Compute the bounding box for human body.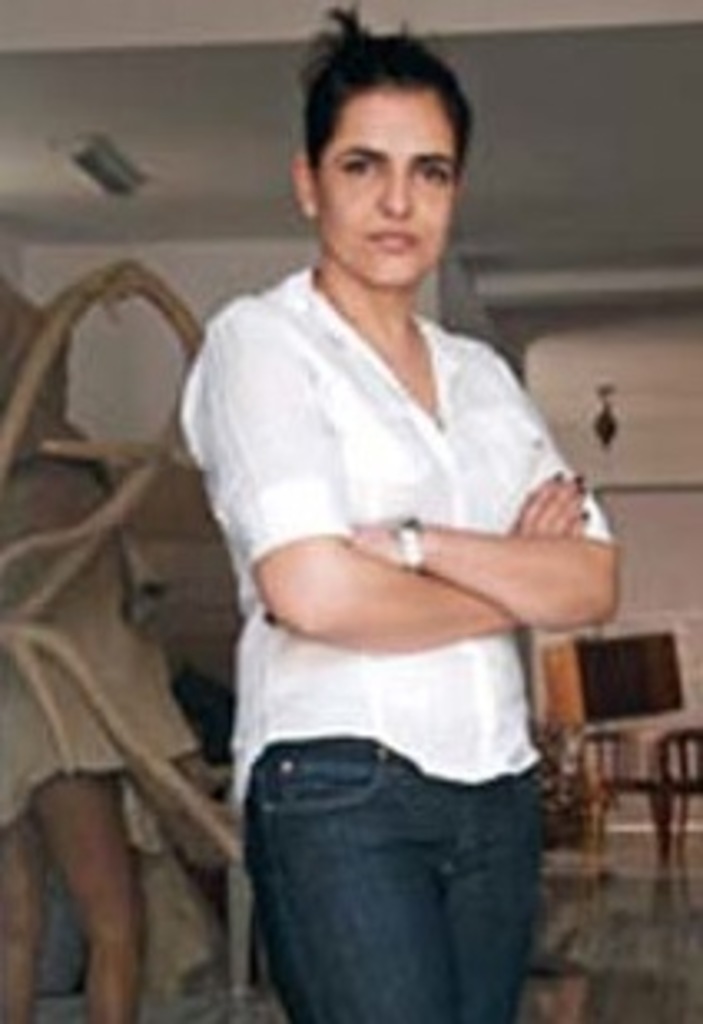
Rect(179, 63, 604, 1021).
